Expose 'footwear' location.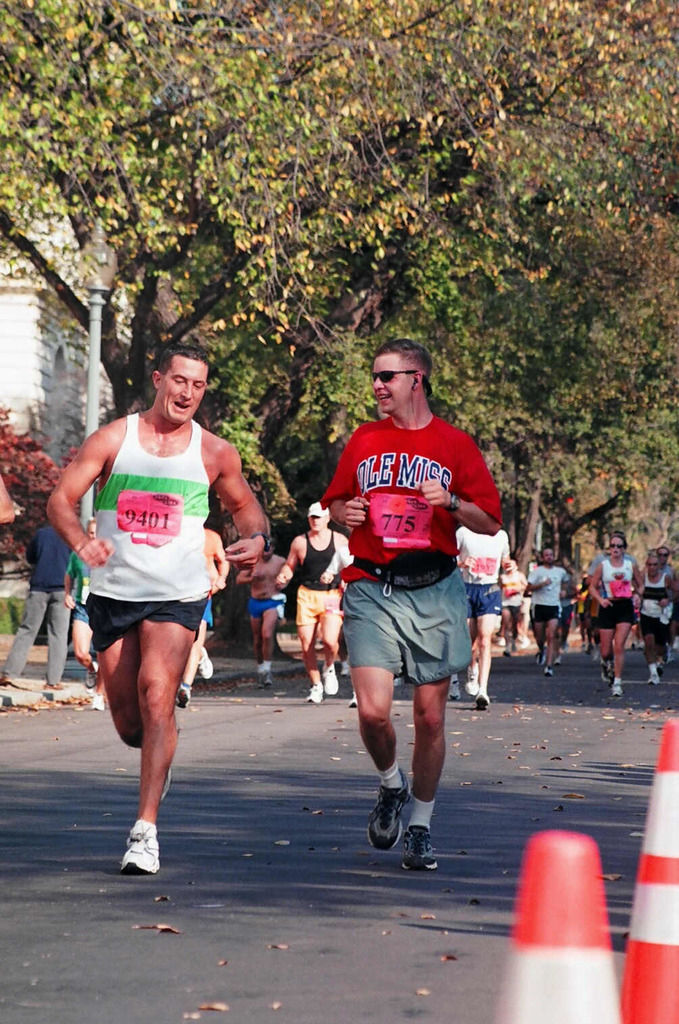
Exposed at [350, 697, 356, 707].
